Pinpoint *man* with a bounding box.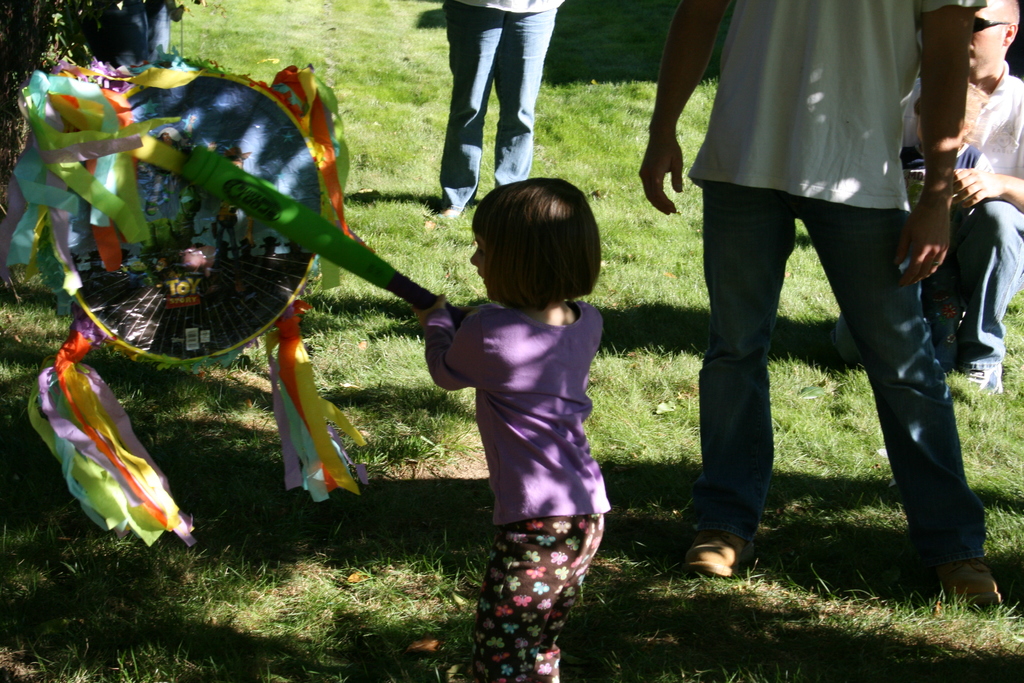
{"x1": 833, "y1": 0, "x2": 1023, "y2": 392}.
